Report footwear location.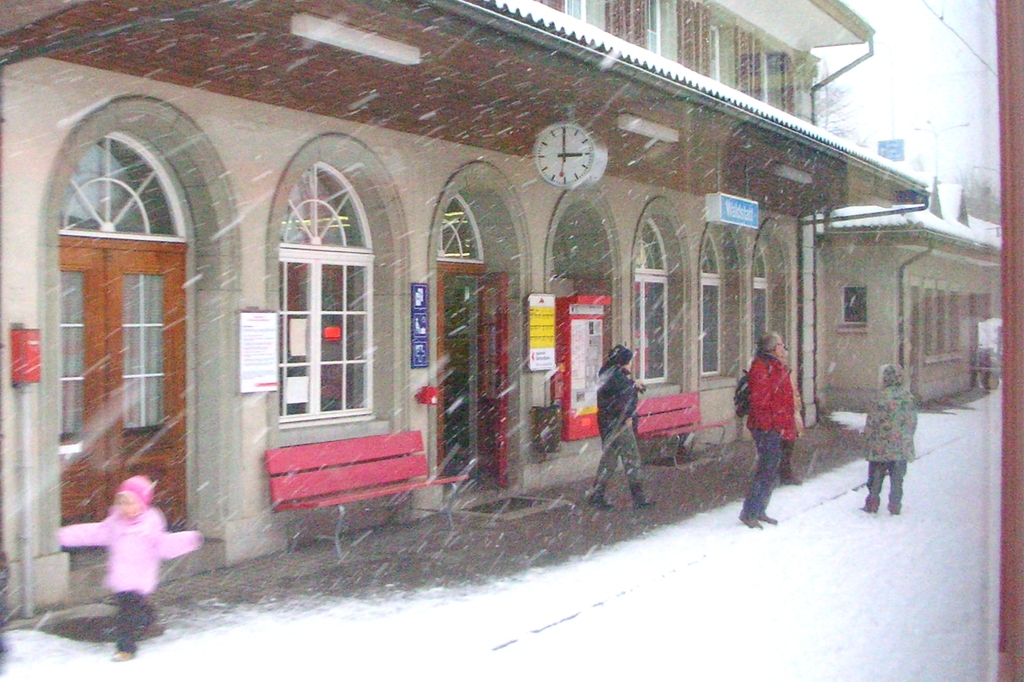
Report: (590, 484, 613, 510).
